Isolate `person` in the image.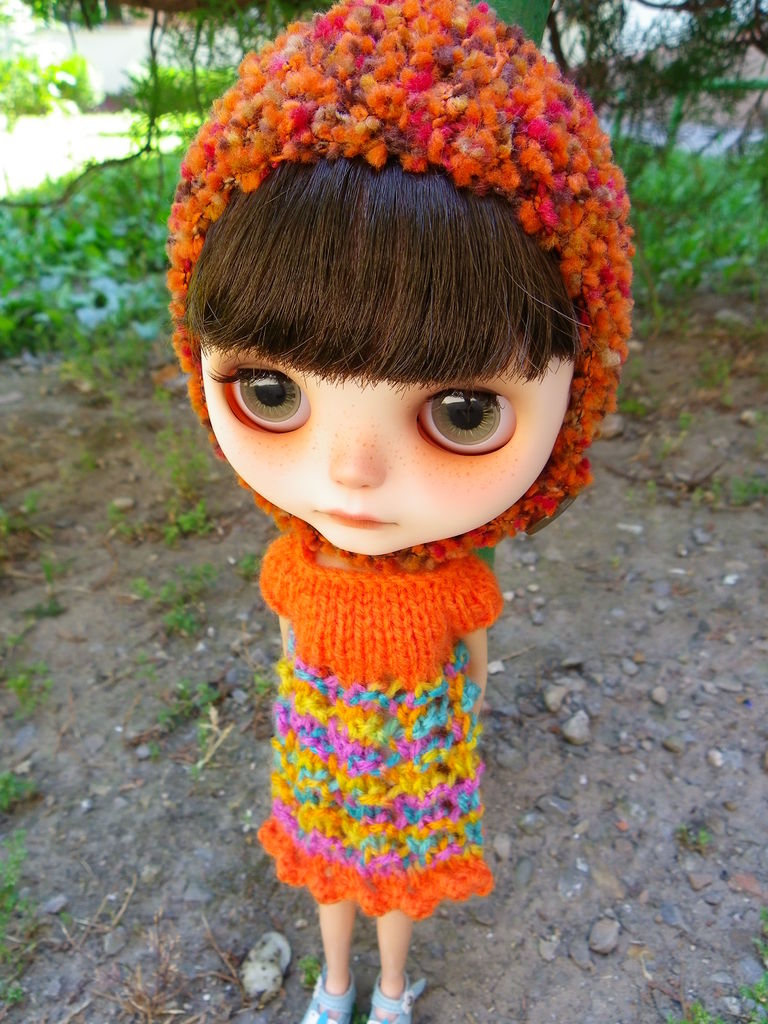
Isolated region: <bbox>129, 8, 653, 996</bbox>.
